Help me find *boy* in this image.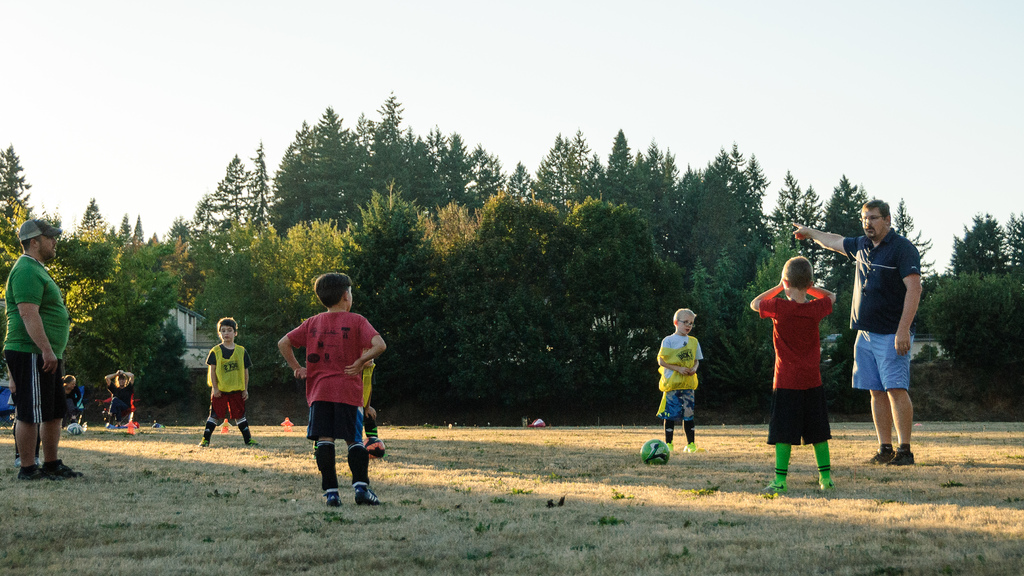
Found it: bbox=[750, 256, 834, 490].
